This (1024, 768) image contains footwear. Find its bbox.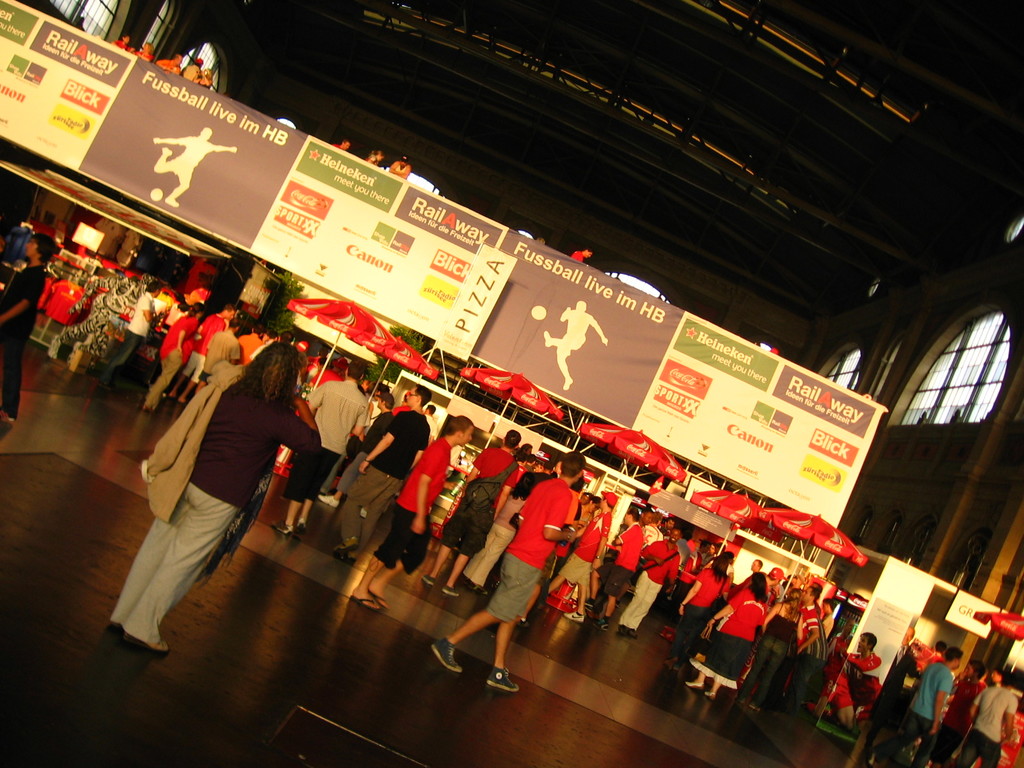
[x1=446, y1=586, x2=460, y2=600].
